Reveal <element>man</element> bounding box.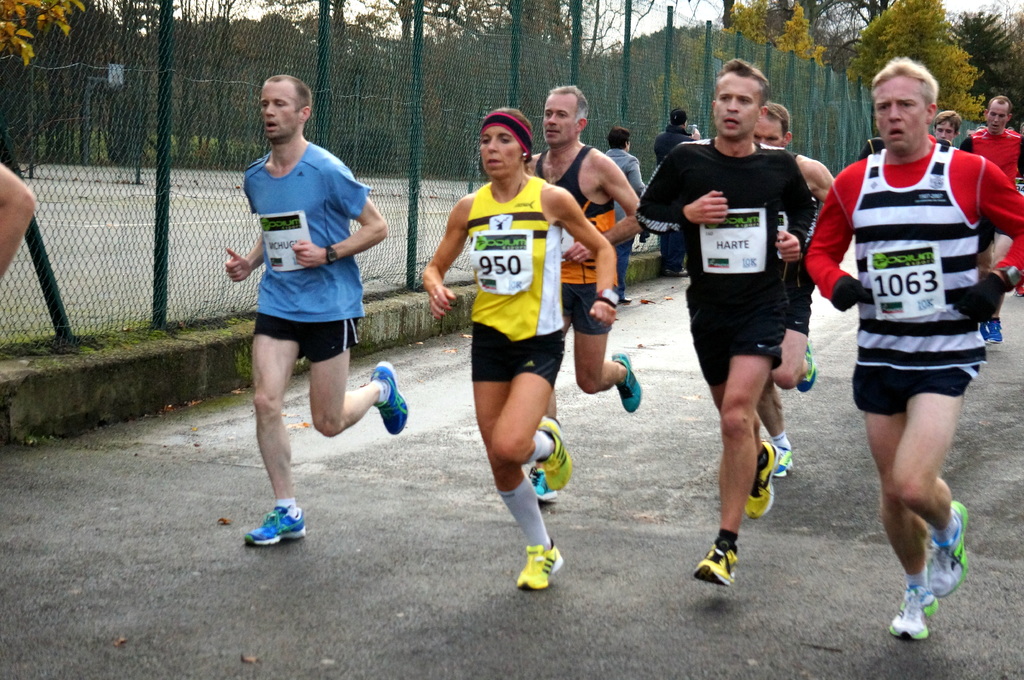
Revealed: {"x1": 927, "y1": 111, "x2": 964, "y2": 146}.
